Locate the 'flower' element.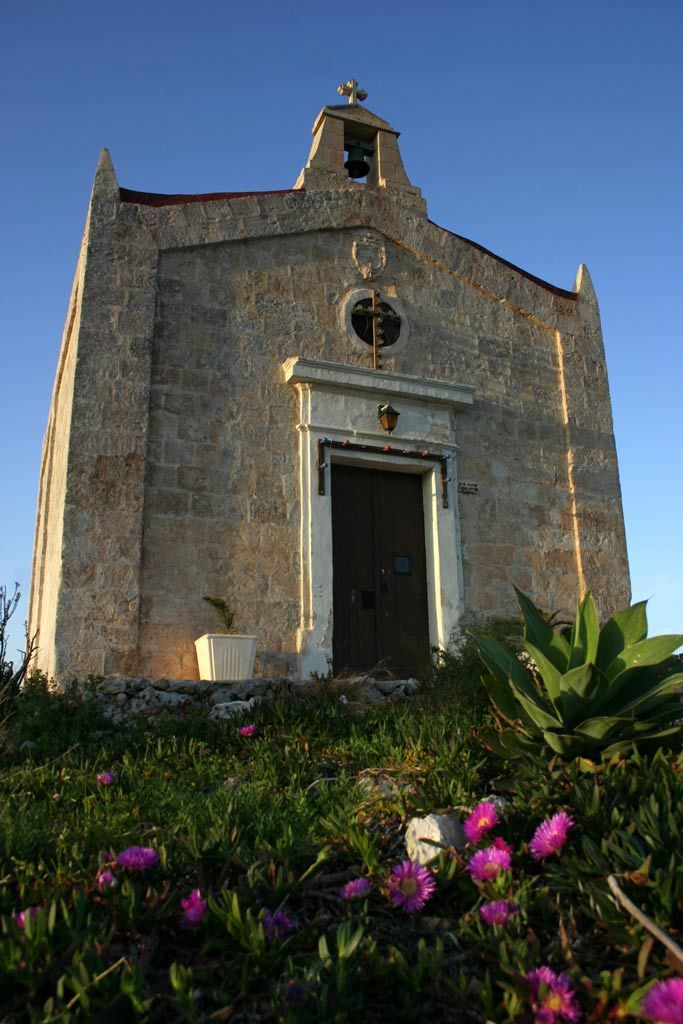
Element bbox: [x1=529, y1=812, x2=570, y2=861].
